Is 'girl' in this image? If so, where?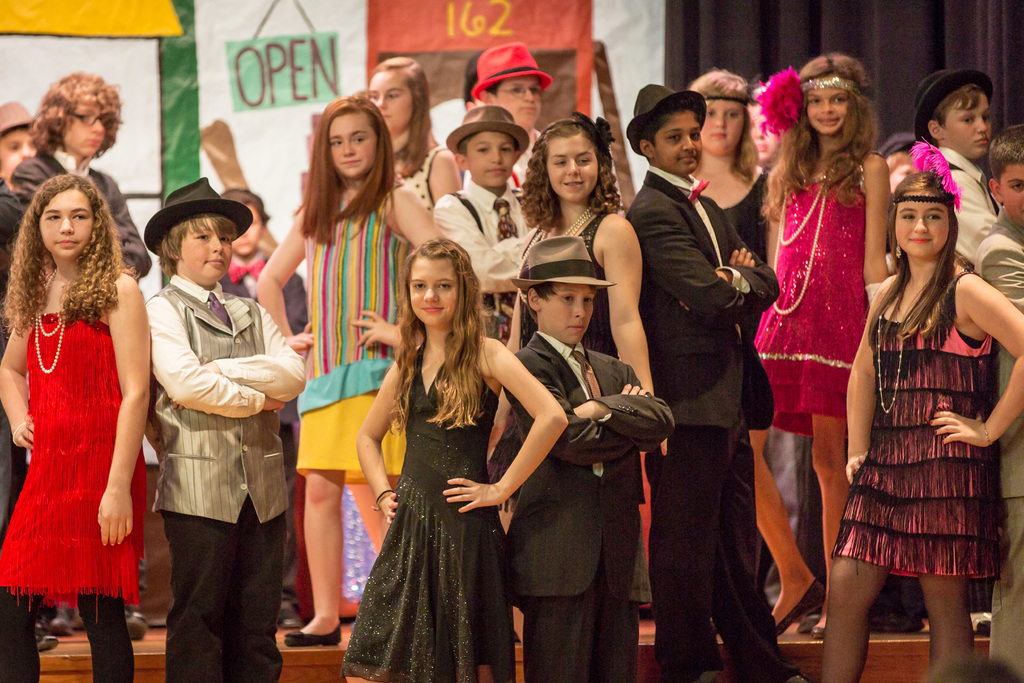
Yes, at {"x1": 757, "y1": 57, "x2": 889, "y2": 639}.
